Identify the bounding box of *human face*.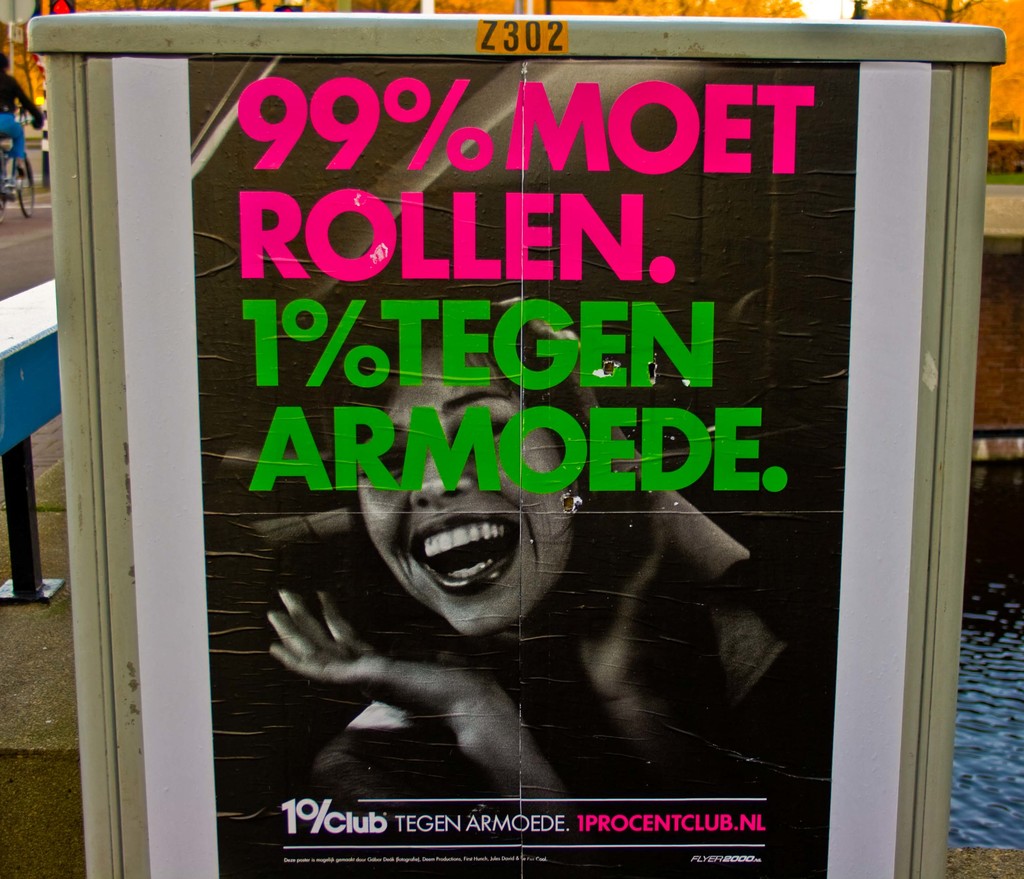
Rect(354, 334, 581, 633).
